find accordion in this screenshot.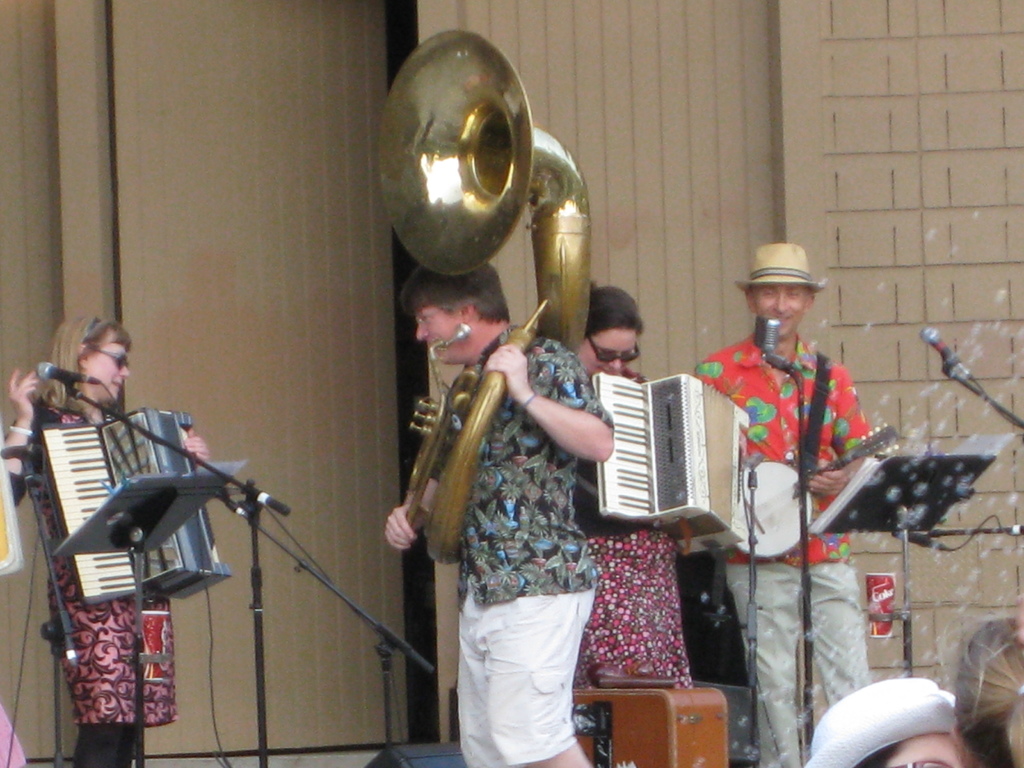
The bounding box for accordion is l=38, t=409, r=232, b=616.
